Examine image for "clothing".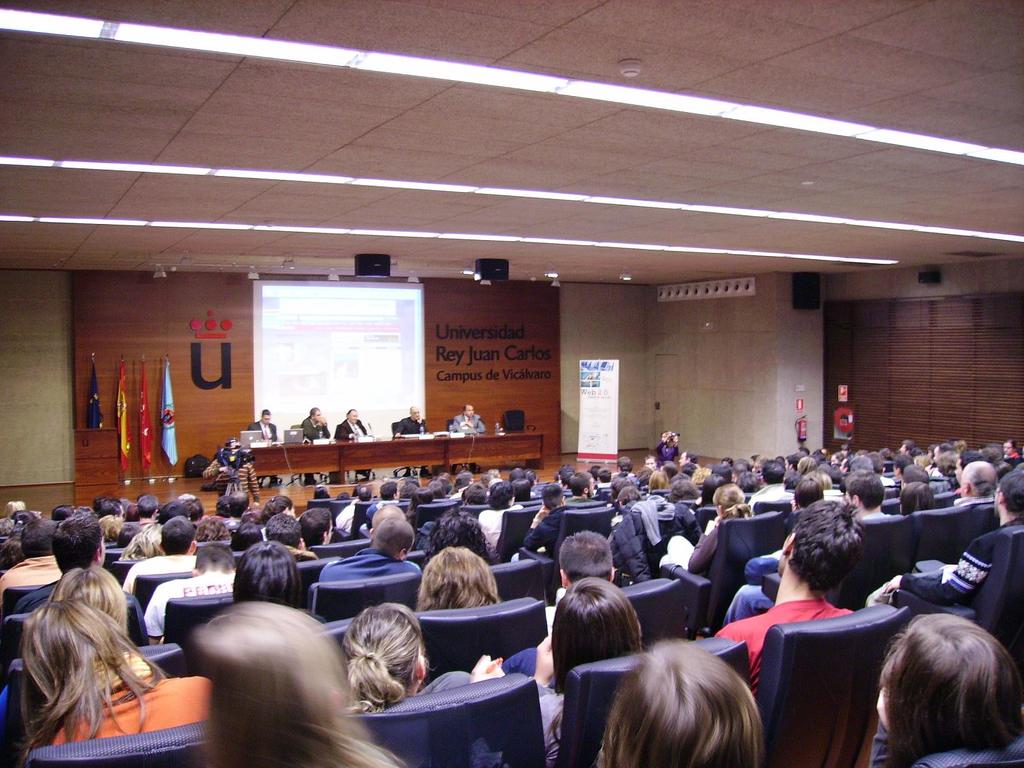
Examination result: [144,576,234,638].
